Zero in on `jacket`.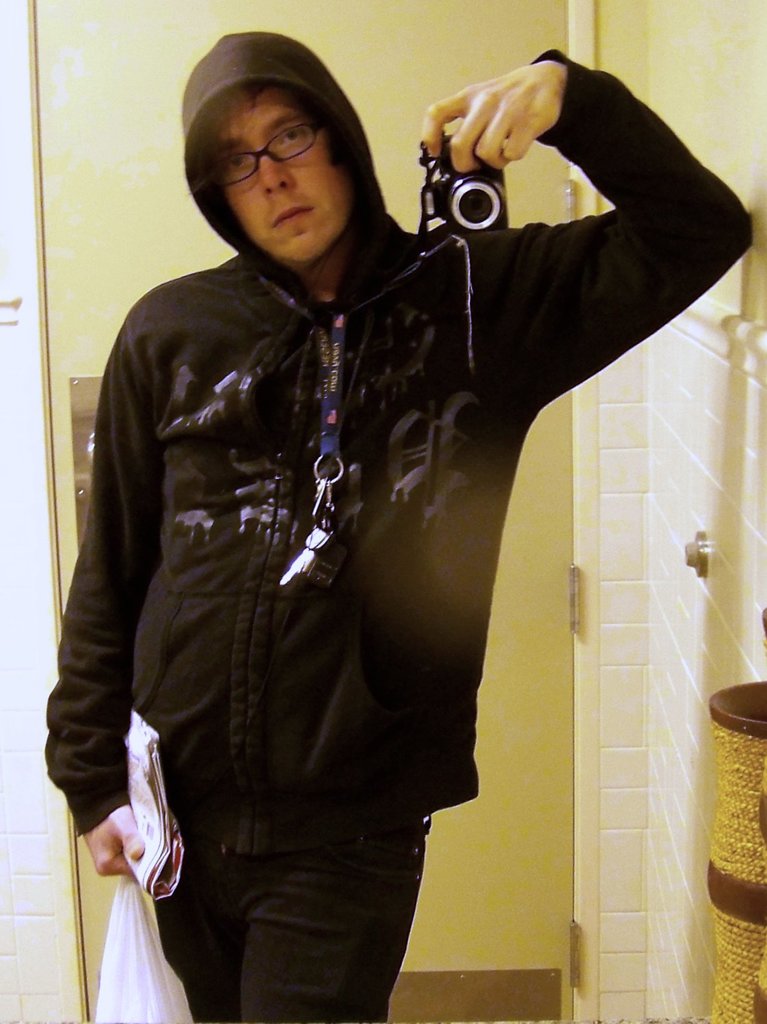
Zeroed in: box(40, 28, 751, 856).
